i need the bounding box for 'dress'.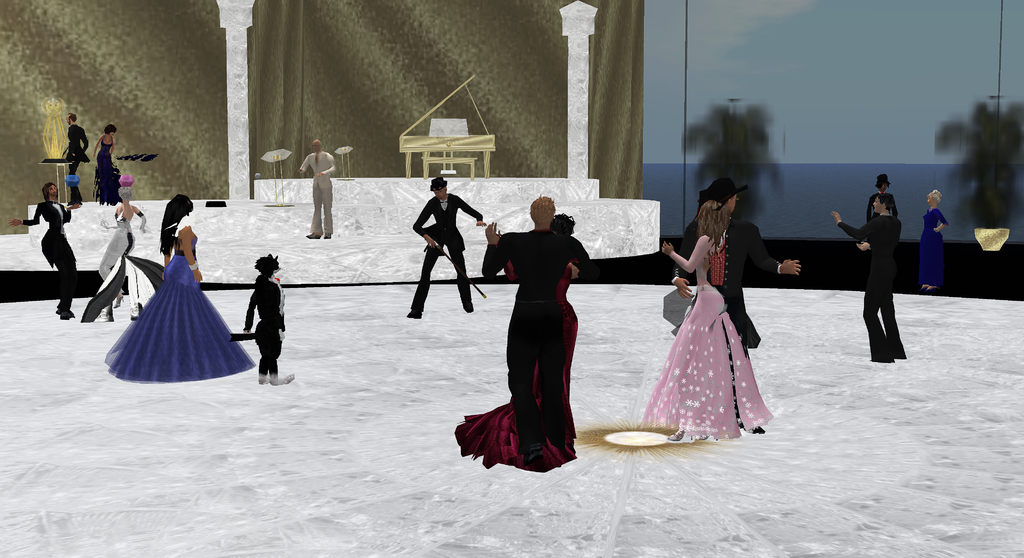
Here it is: {"left": 453, "top": 265, "right": 579, "bottom": 475}.
